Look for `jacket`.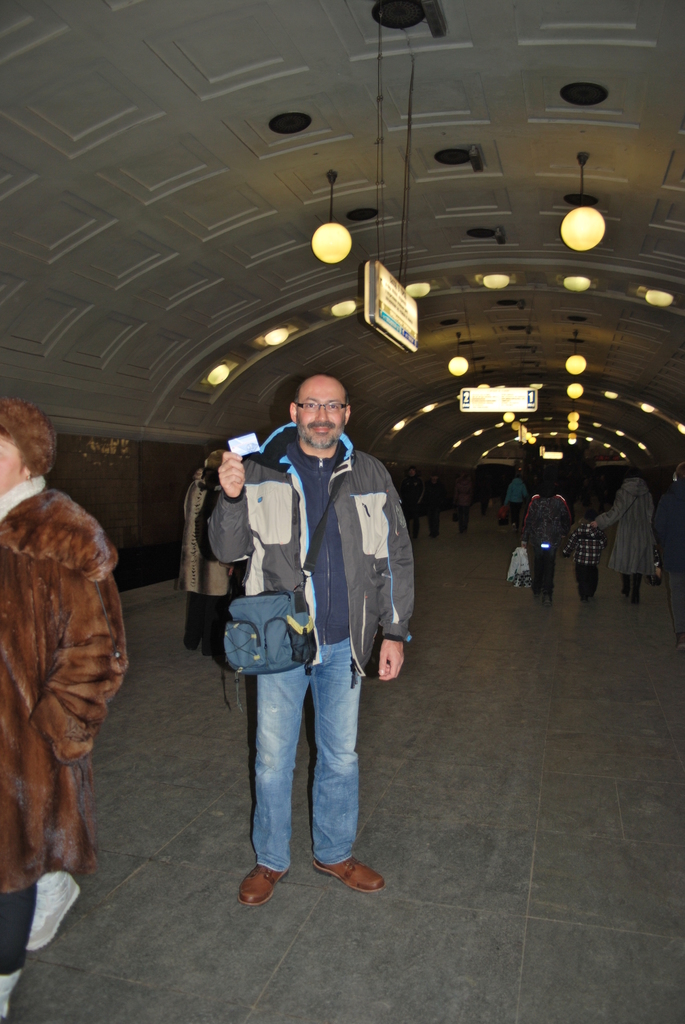
Found: l=230, t=383, r=409, b=670.
